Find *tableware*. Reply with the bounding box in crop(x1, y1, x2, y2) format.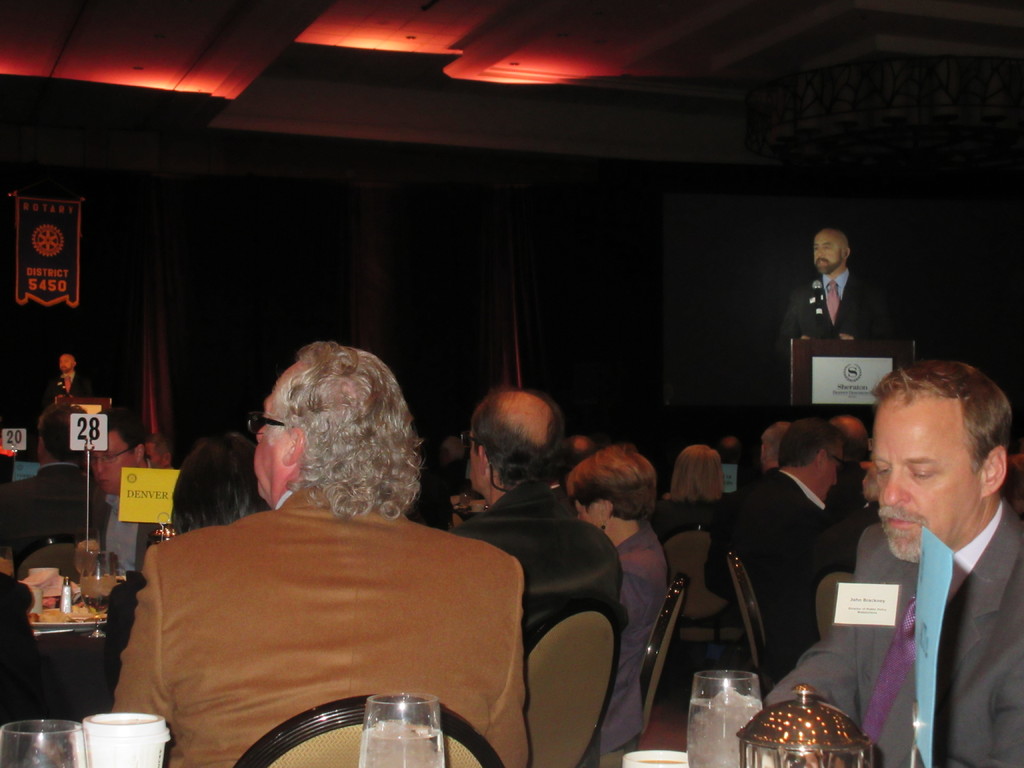
crop(83, 550, 120, 641).
